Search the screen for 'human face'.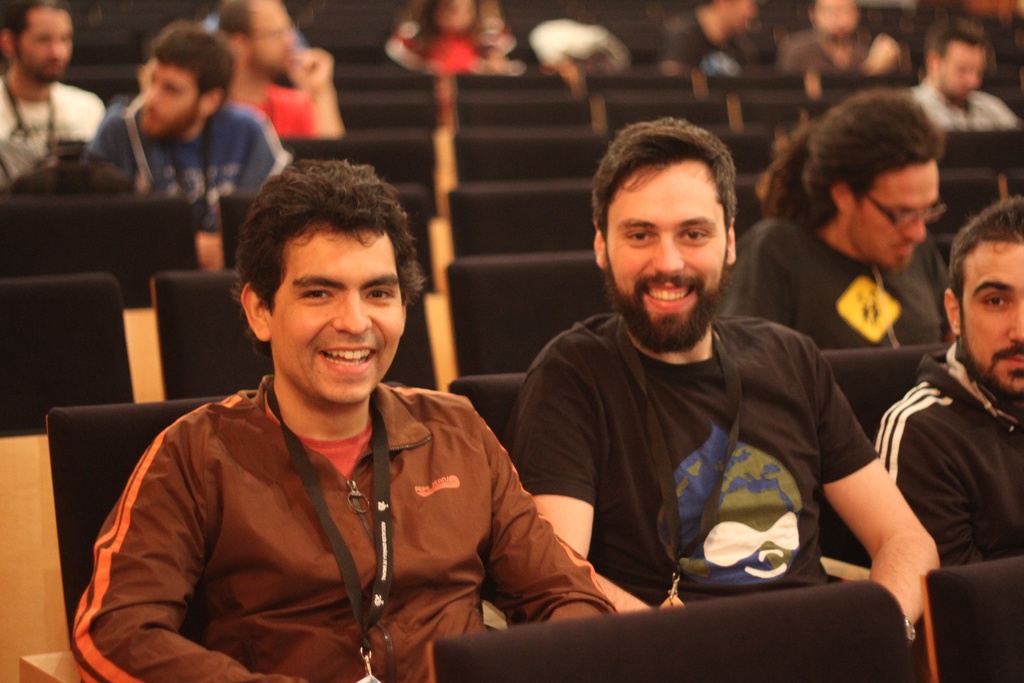
Found at bbox(822, 1, 852, 37).
